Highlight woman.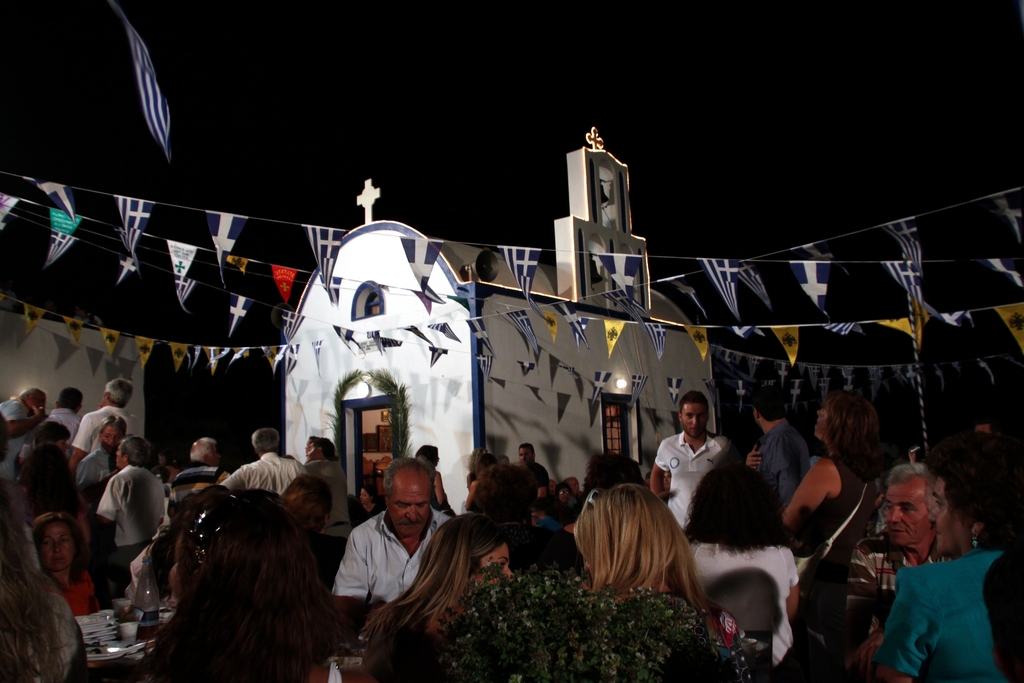
Highlighted region: [x1=570, y1=479, x2=749, y2=658].
